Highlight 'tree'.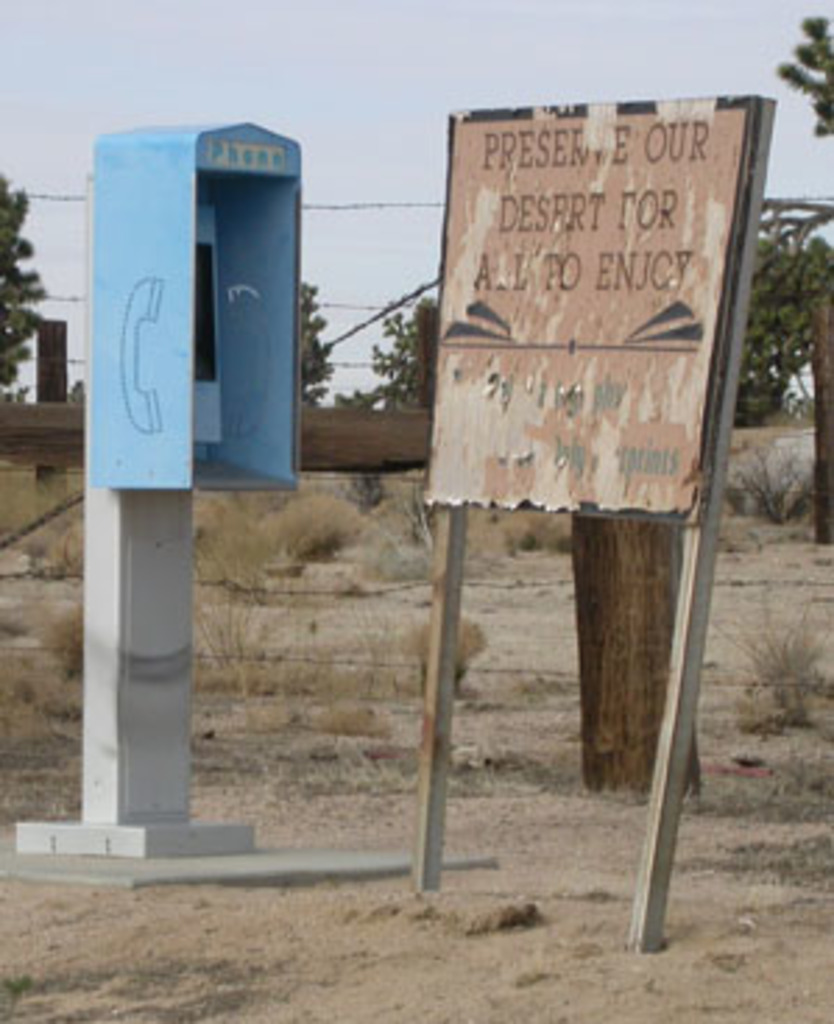
Highlighted region: <box>736,204,831,435</box>.
